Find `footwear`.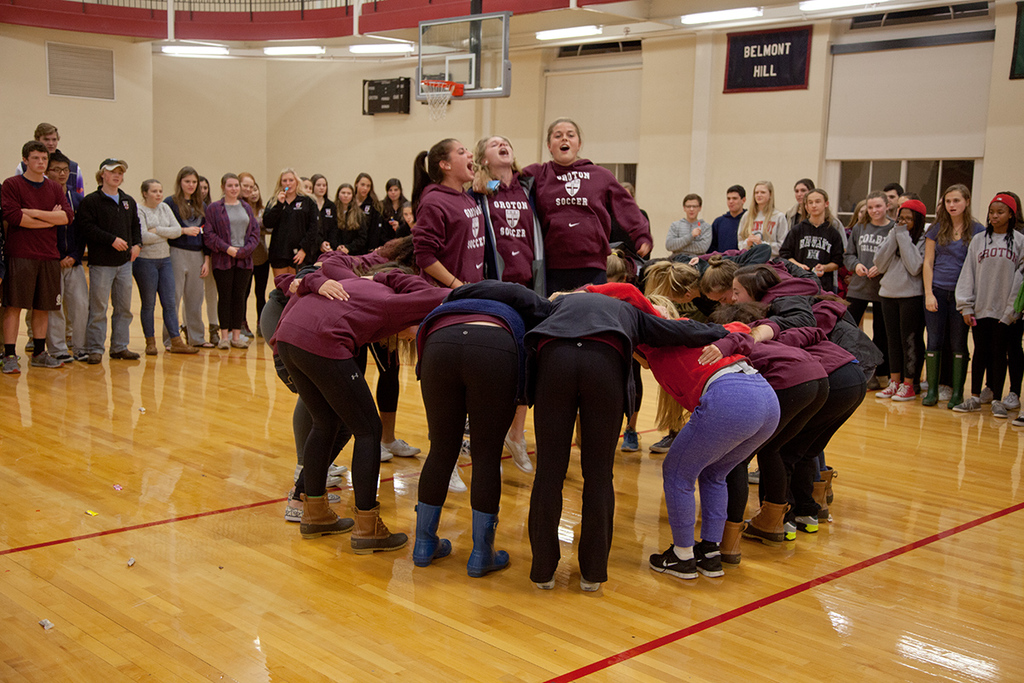
[235,332,247,349].
